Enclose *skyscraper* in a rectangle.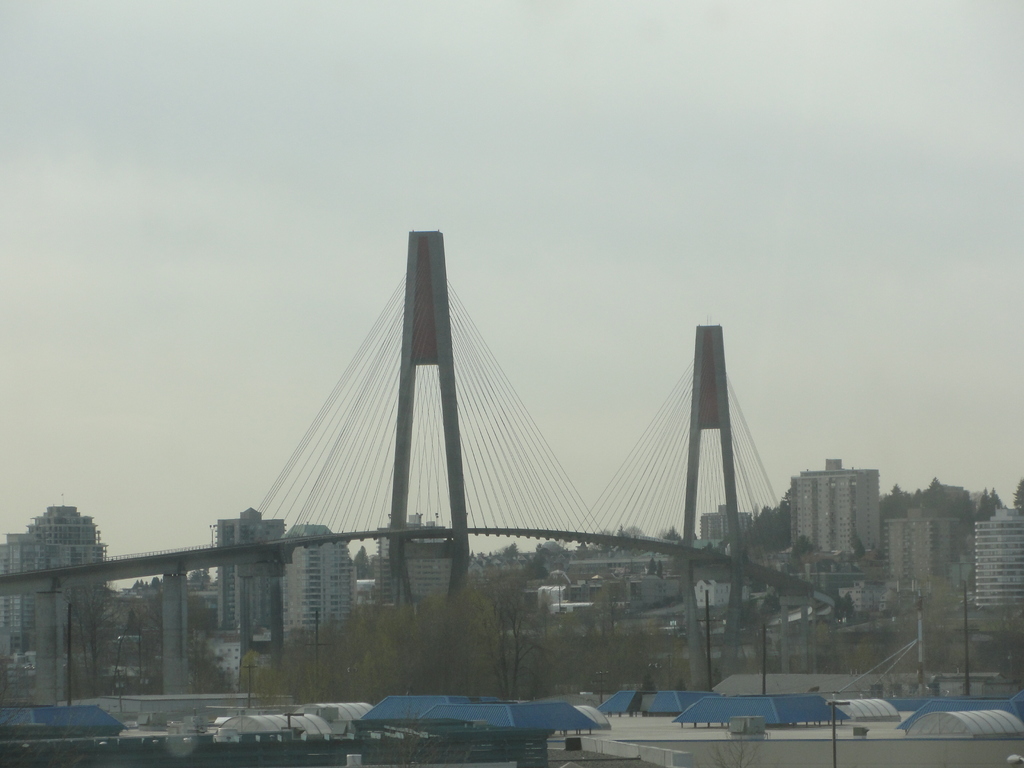
883, 503, 953, 596.
